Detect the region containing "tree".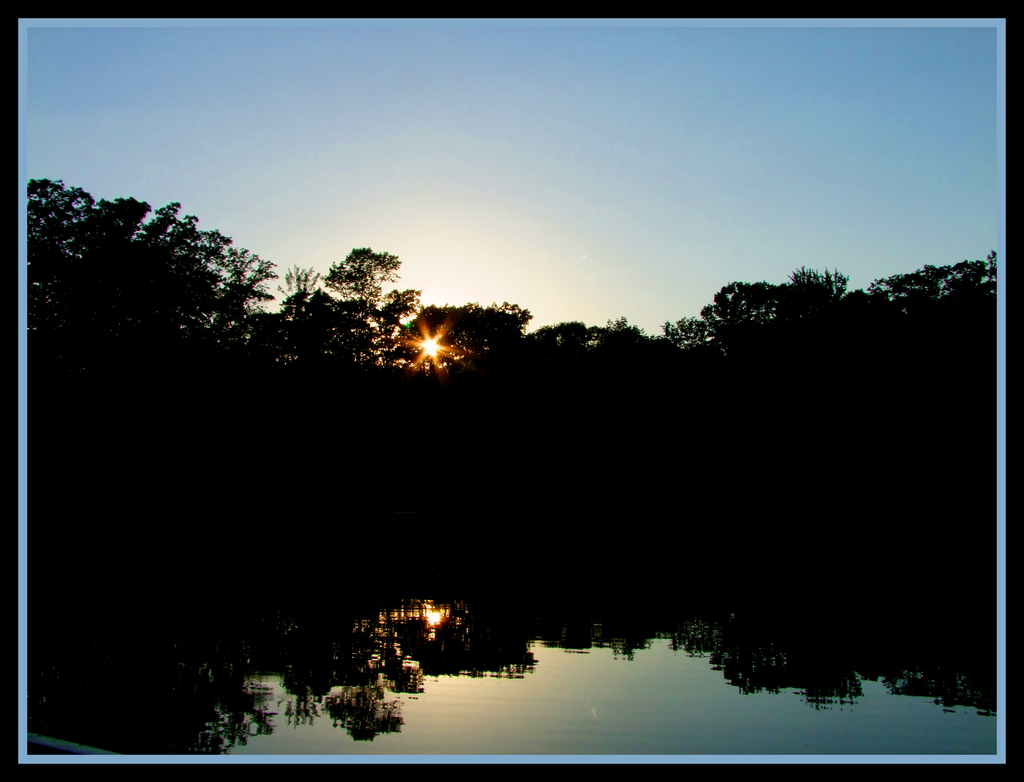
869:254:985:319.
